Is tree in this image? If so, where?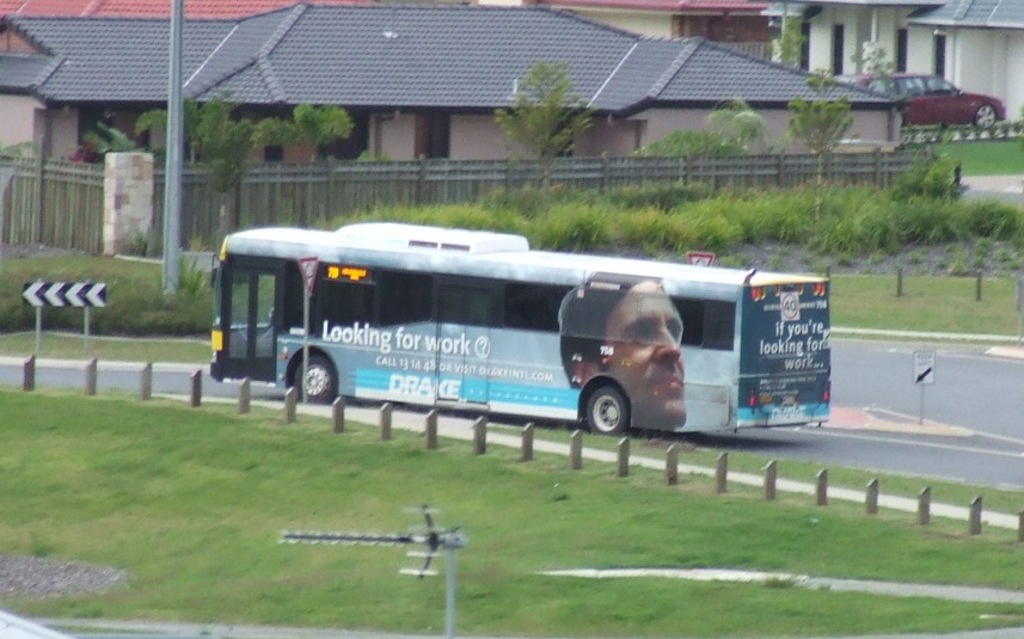
Yes, at x1=844 y1=35 x2=897 y2=79.
